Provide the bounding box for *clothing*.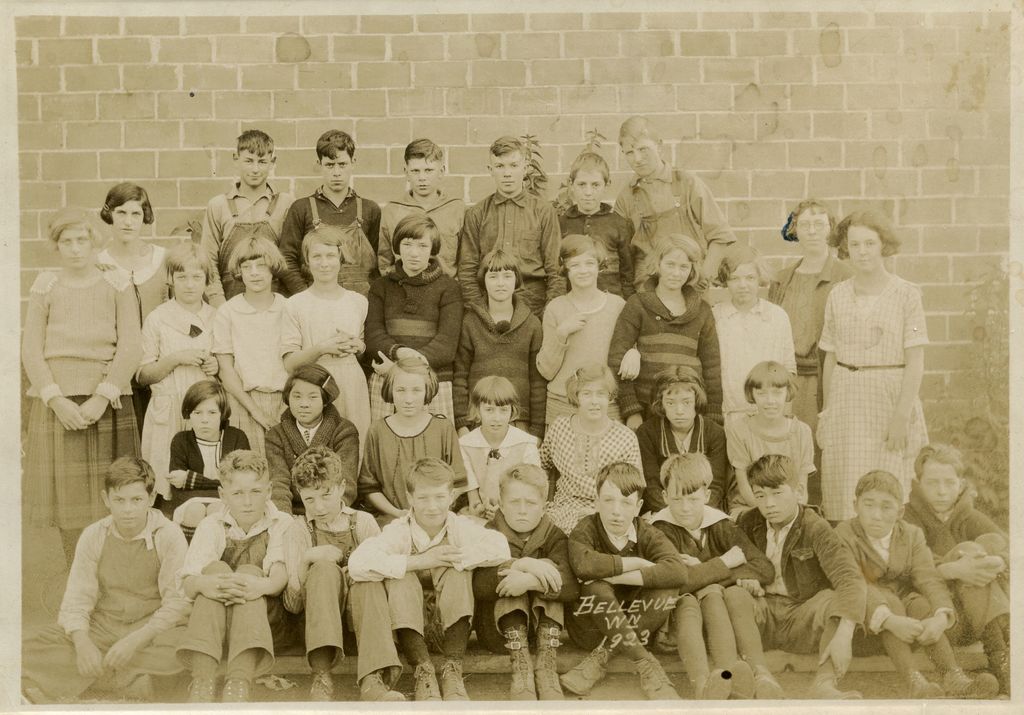
[left=282, top=510, right=404, bottom=682].
